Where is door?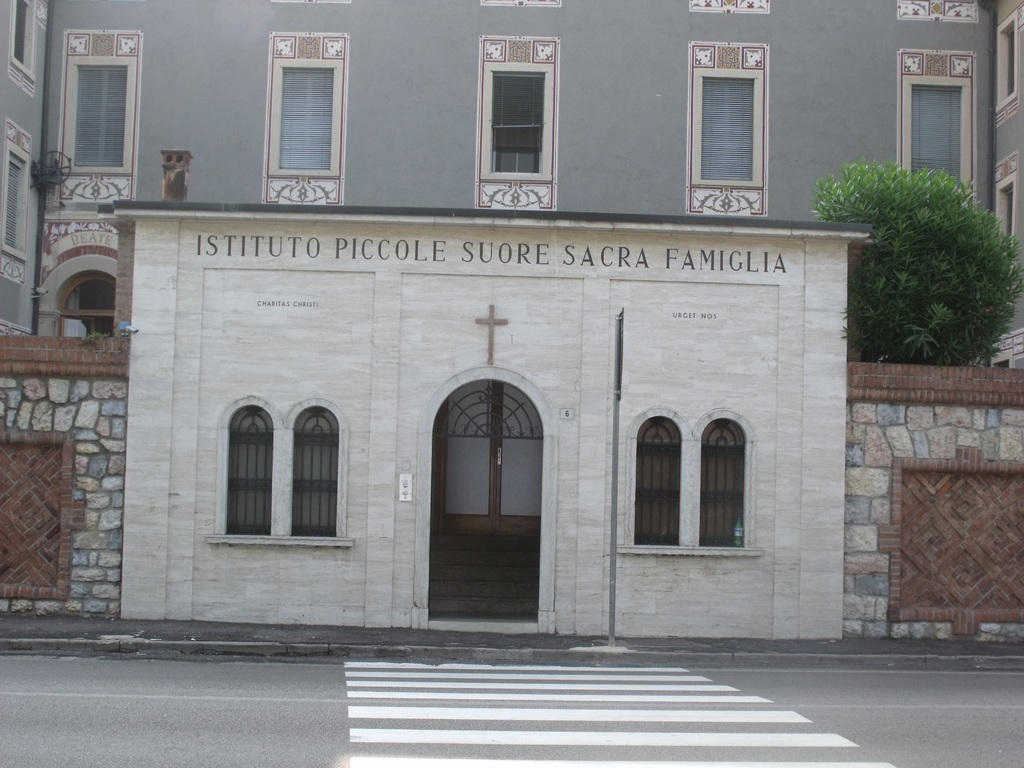
x1=428 y1=370 x2=540 y2=628.
